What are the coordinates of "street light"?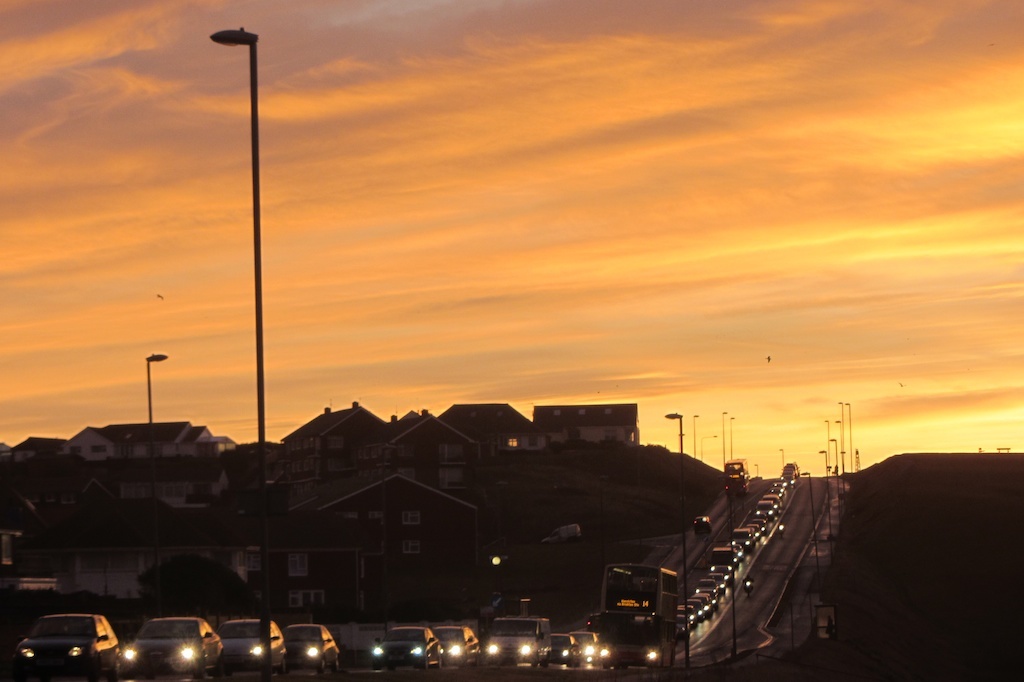
x1=718 y1=410 x2=727 y2=466.
